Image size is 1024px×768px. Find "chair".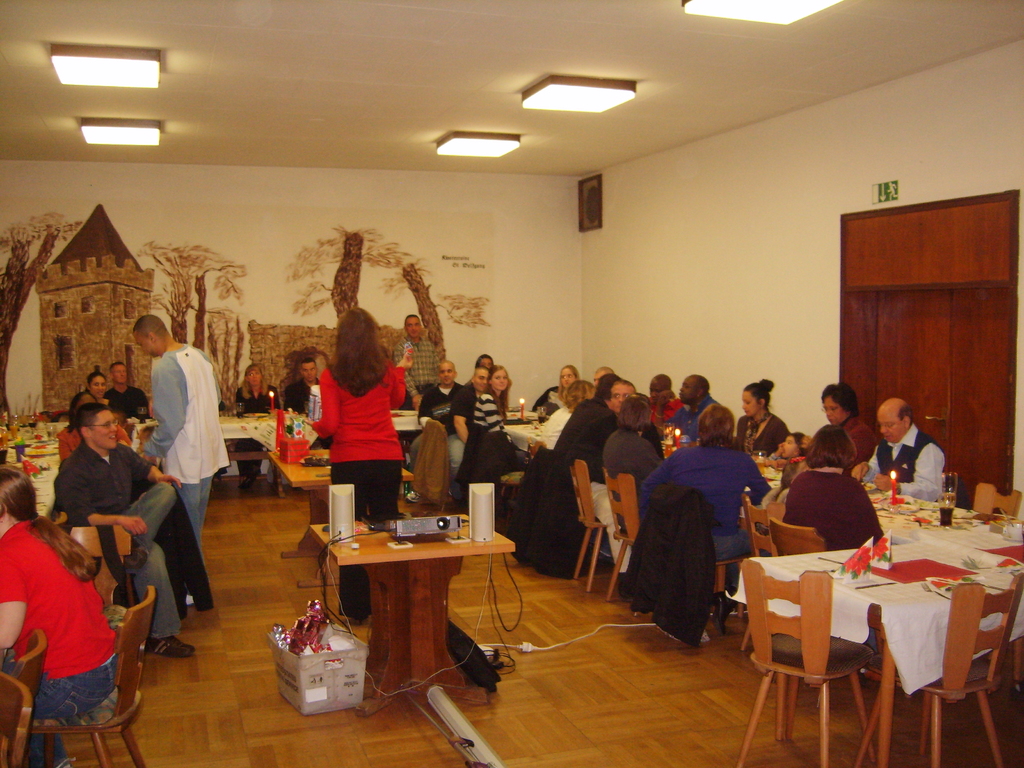
698:558:747:640.
